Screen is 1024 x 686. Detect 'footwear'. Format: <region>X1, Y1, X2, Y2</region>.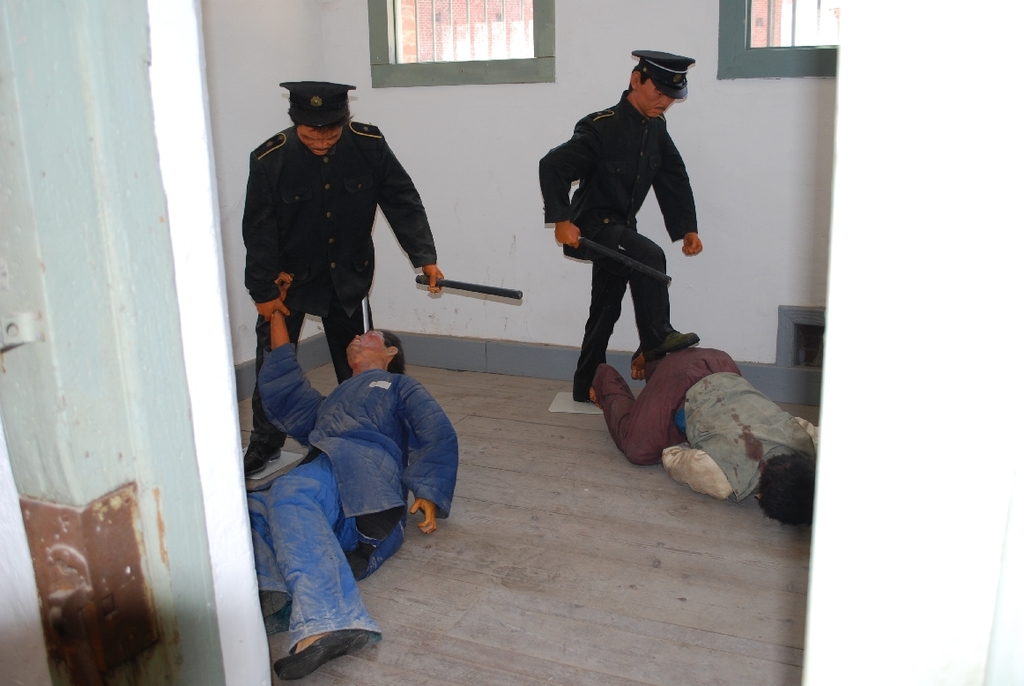
<region>244, 428, 286, 487</region>.
